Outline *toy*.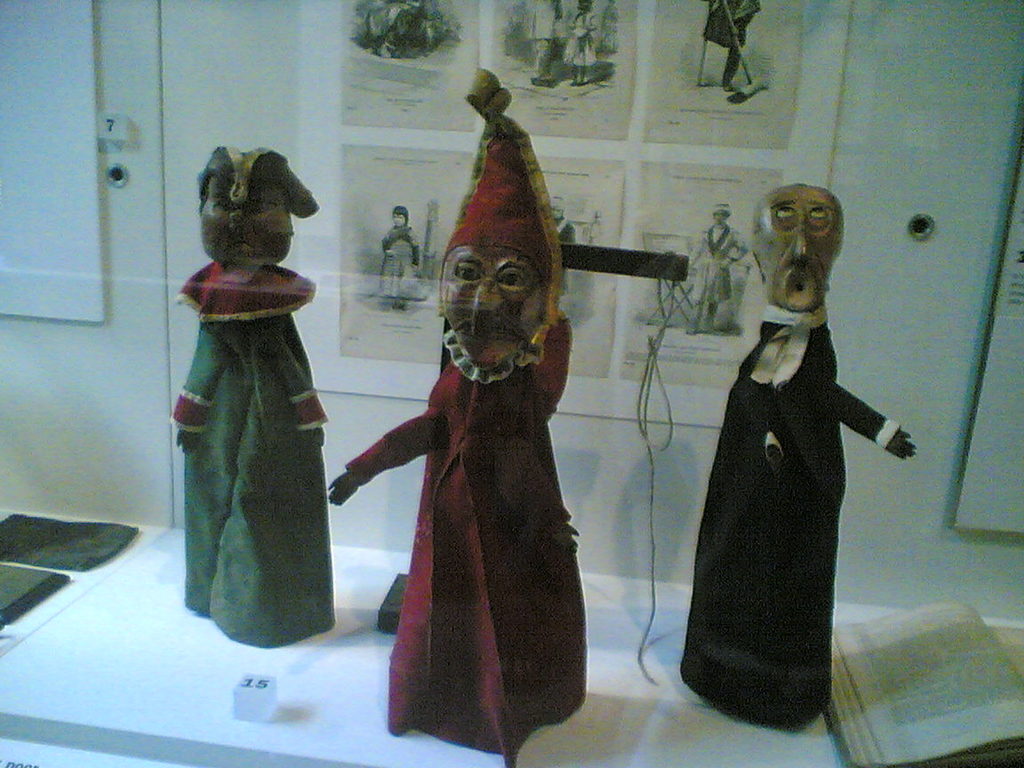
Outline: <box>362,198,424,326</box>.
